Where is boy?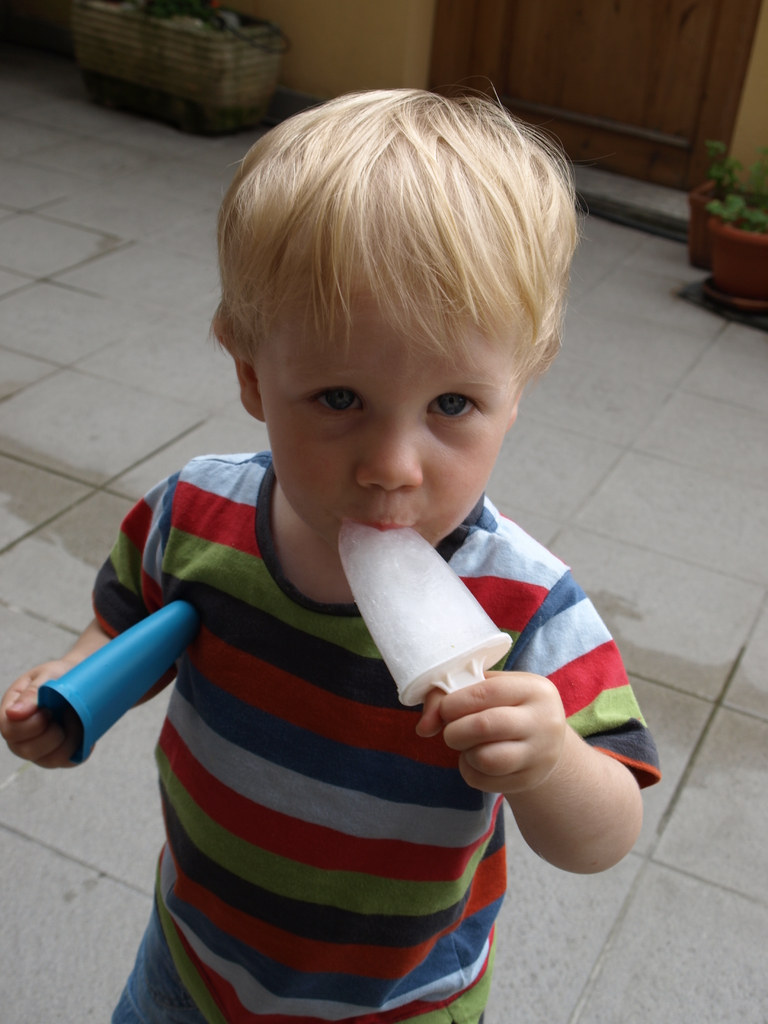
locate(0, 86, 657, 1023).
